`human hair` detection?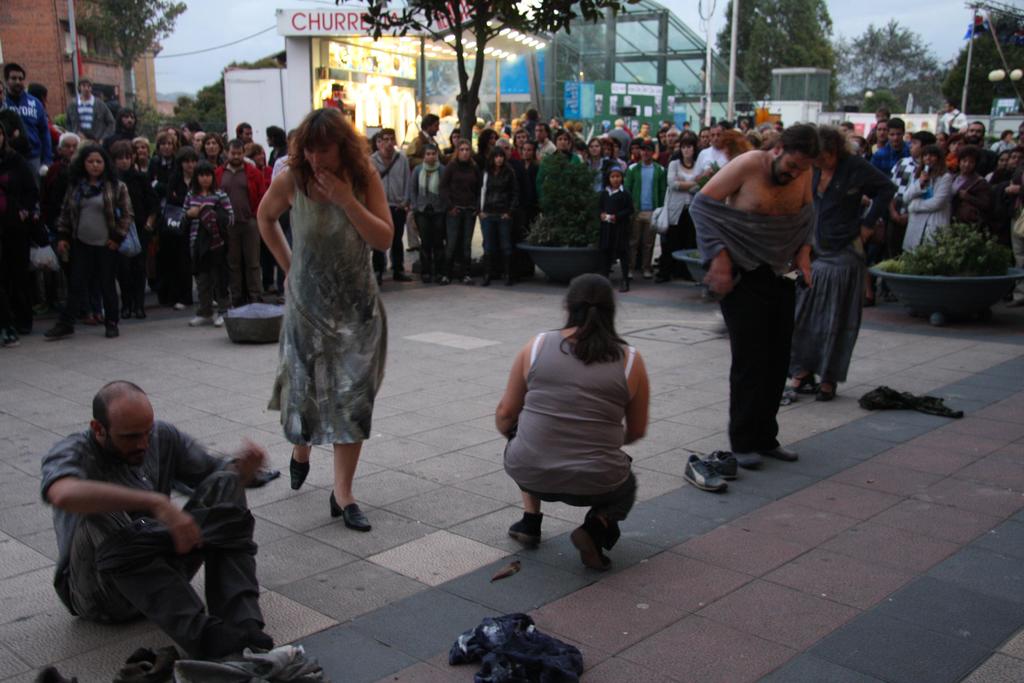
[x1=280, y1=108, x2=373, y2=194]
